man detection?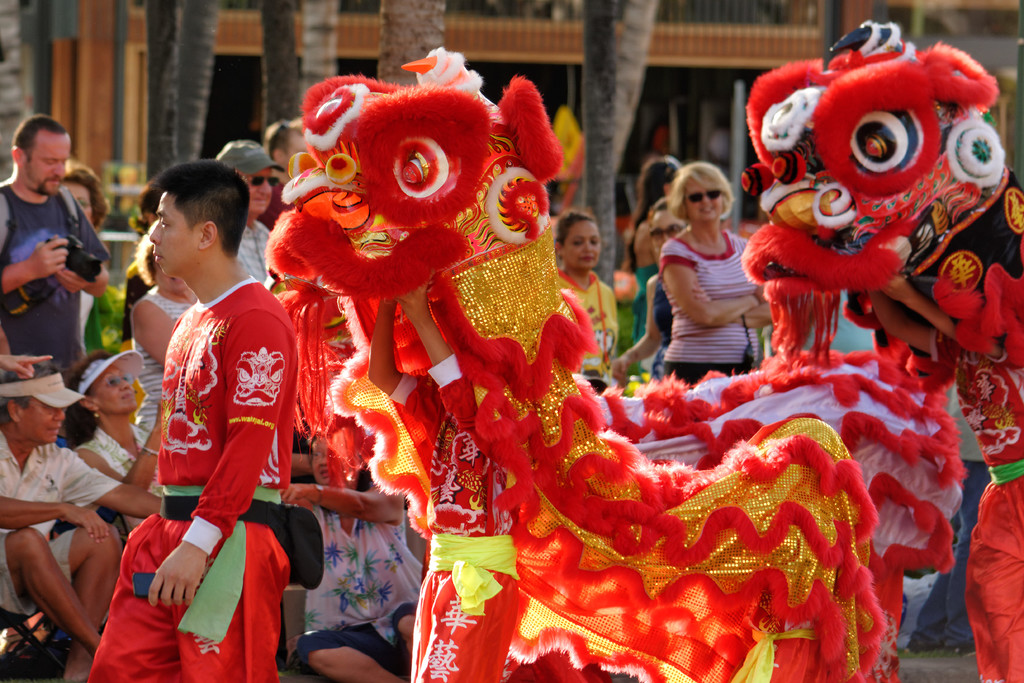
left=261, top=114, right=359, bottom=257
